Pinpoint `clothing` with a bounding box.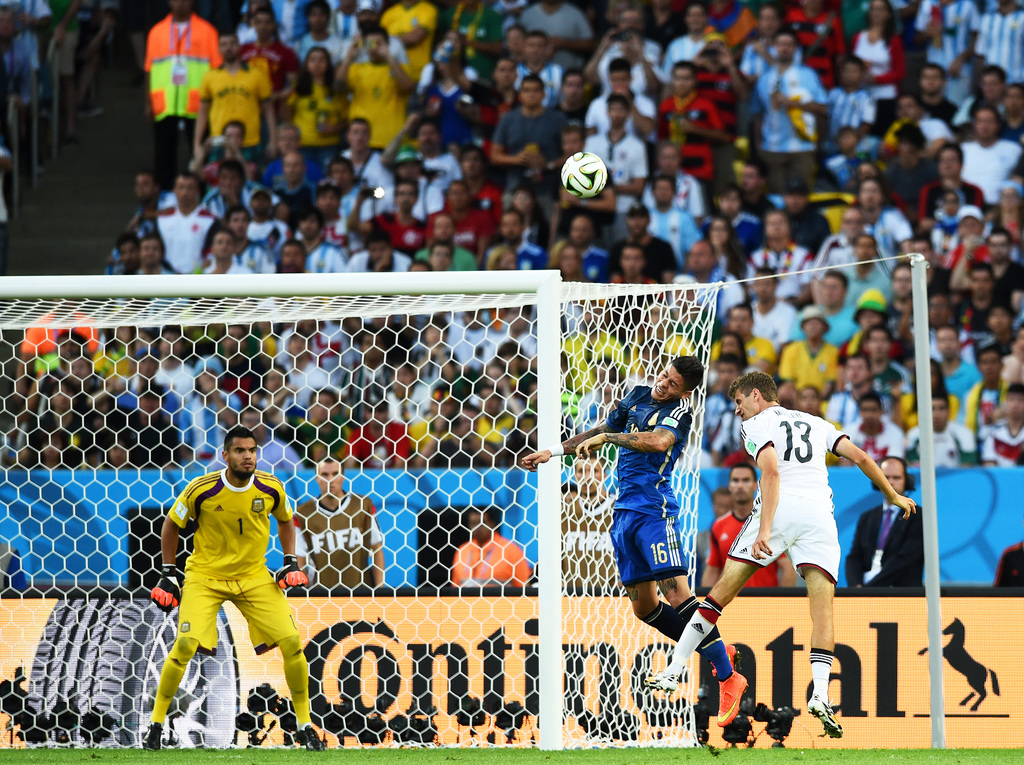
746 38 778 79.
